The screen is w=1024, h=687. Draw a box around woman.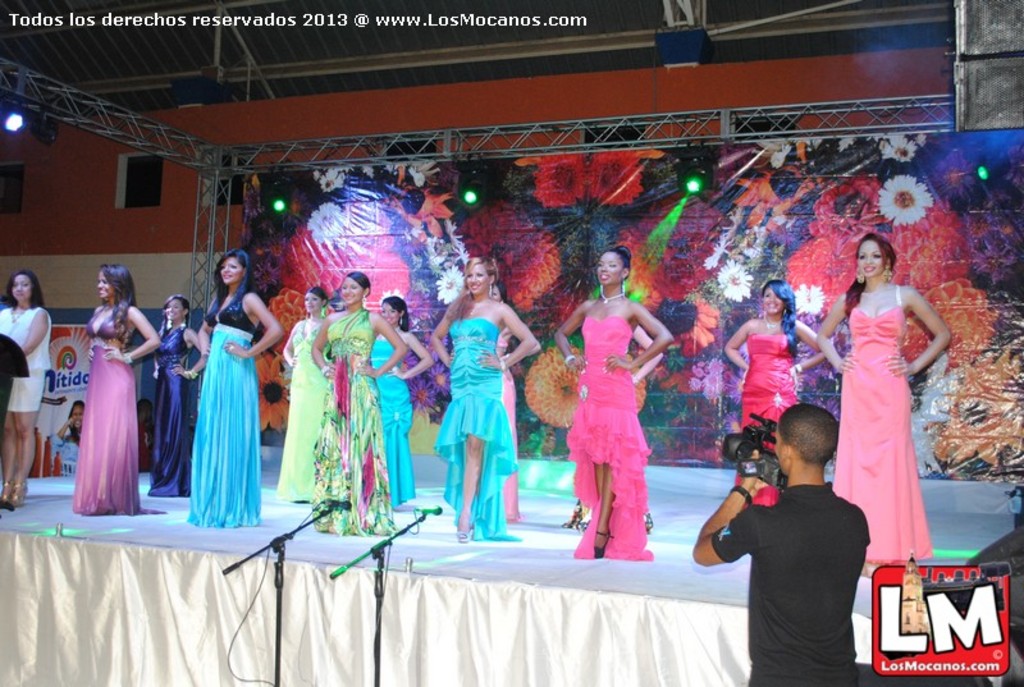
region(490, 275, 524, 522).
